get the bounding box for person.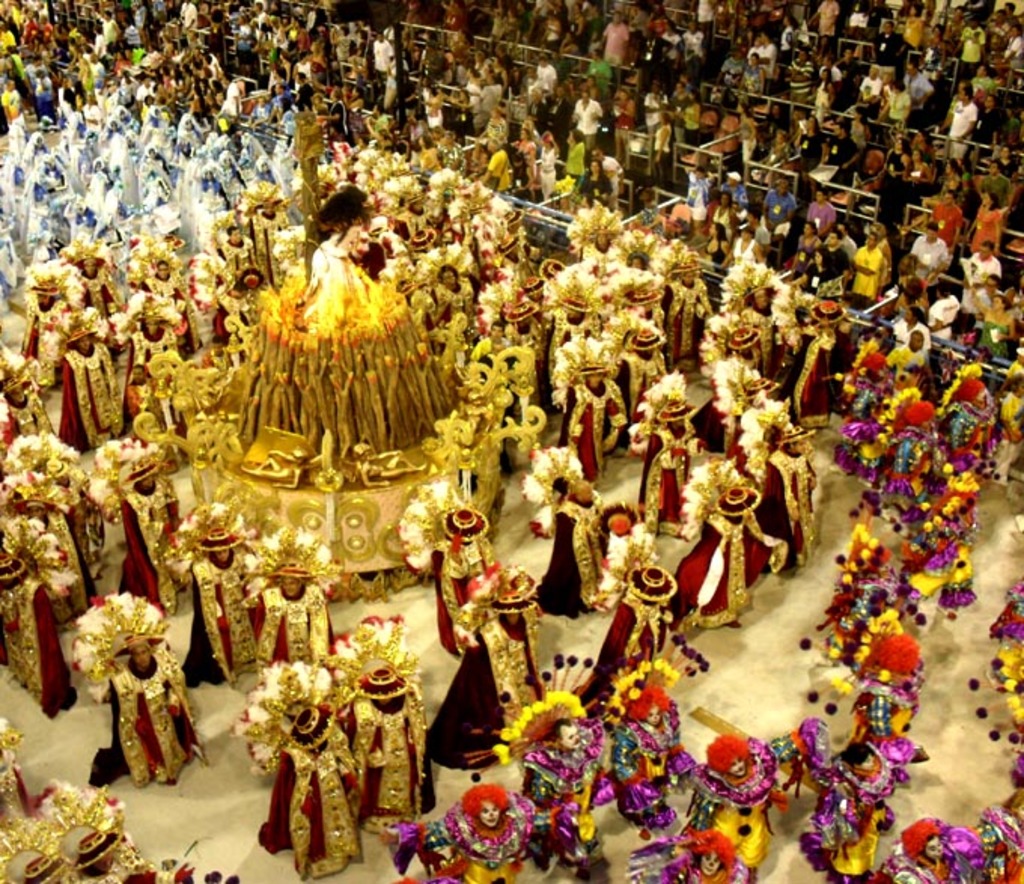
985, 285, 1022, 351.
